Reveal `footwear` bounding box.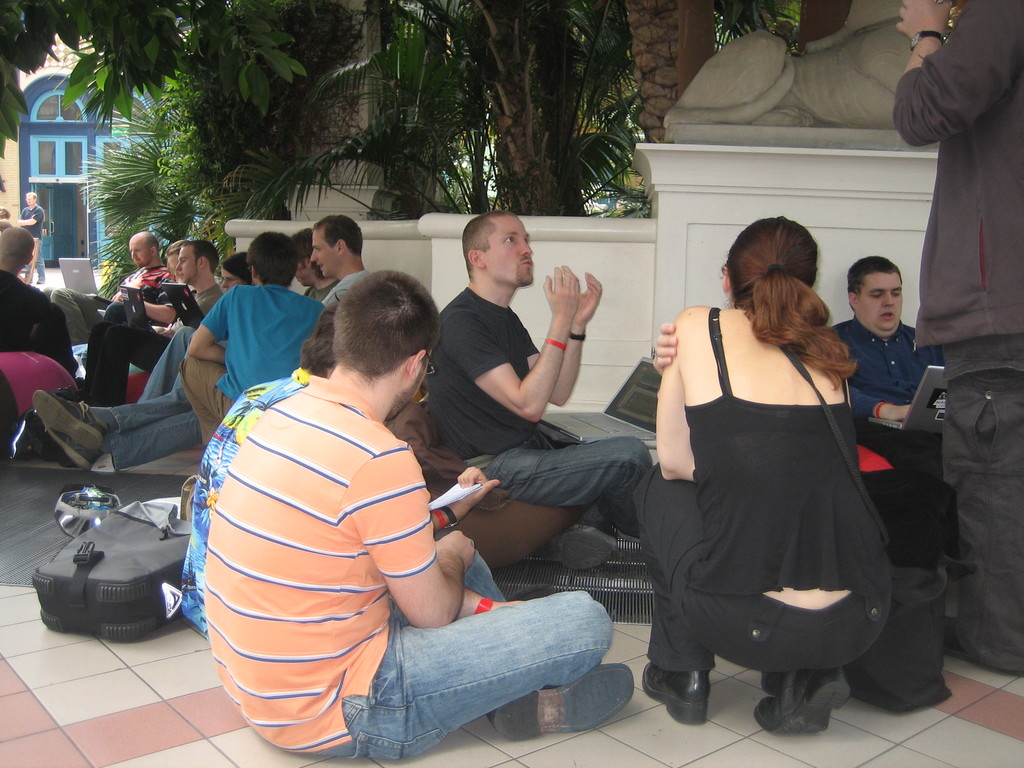
Revealed: box(485, 662, 632, 741).
